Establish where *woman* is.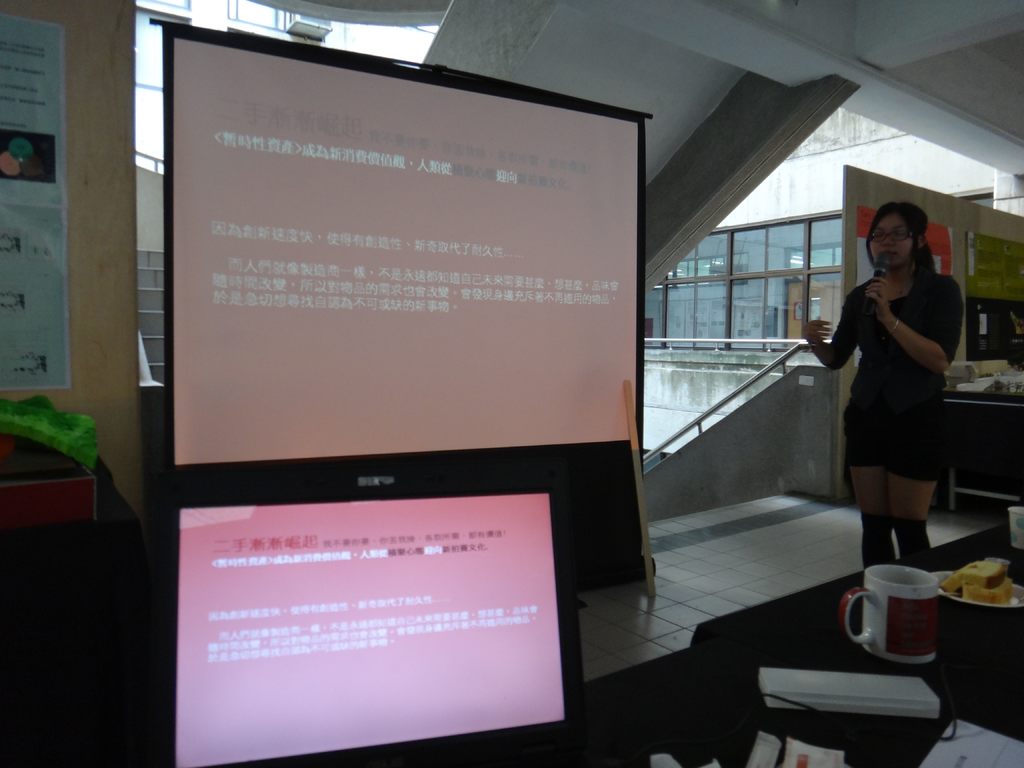
Established at {"x1": 829, "y1": 192, "x2": 967, "y2": 621}.
